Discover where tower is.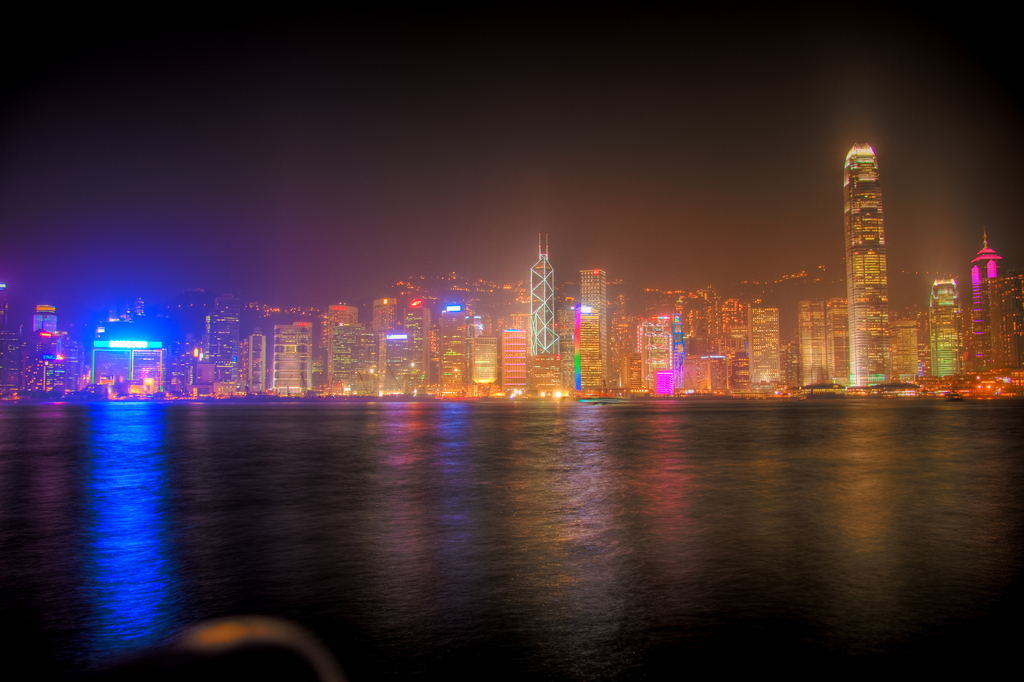
Discovered at {"x1": 621, "y1": 312, "x2": 678, "y2": 386}.
